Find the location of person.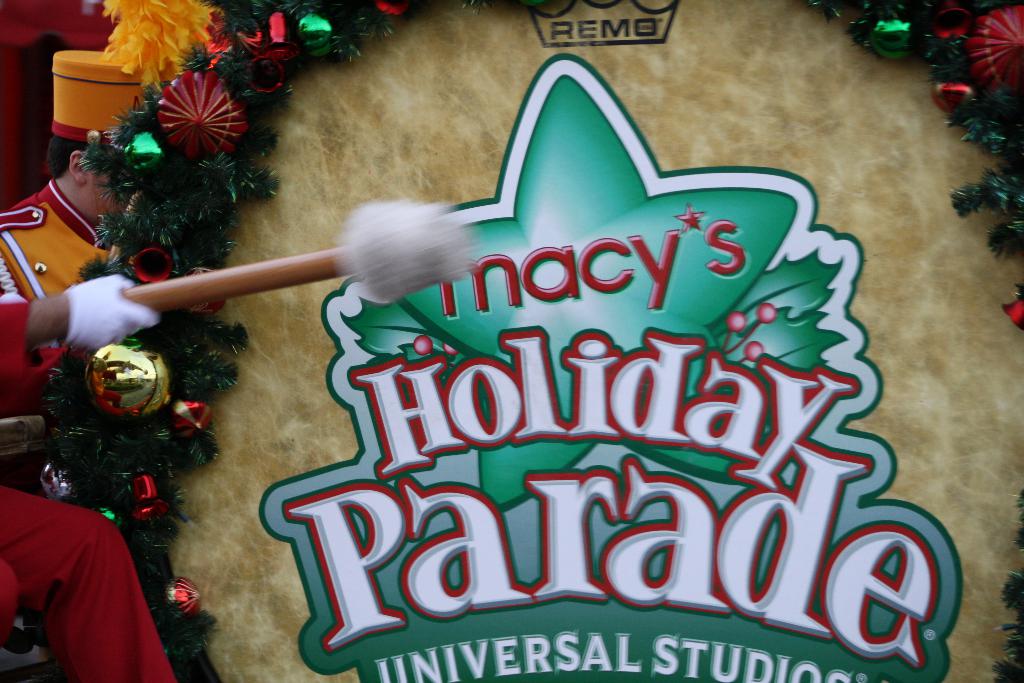
Location: l=0, t=51, r=159, b=360.
